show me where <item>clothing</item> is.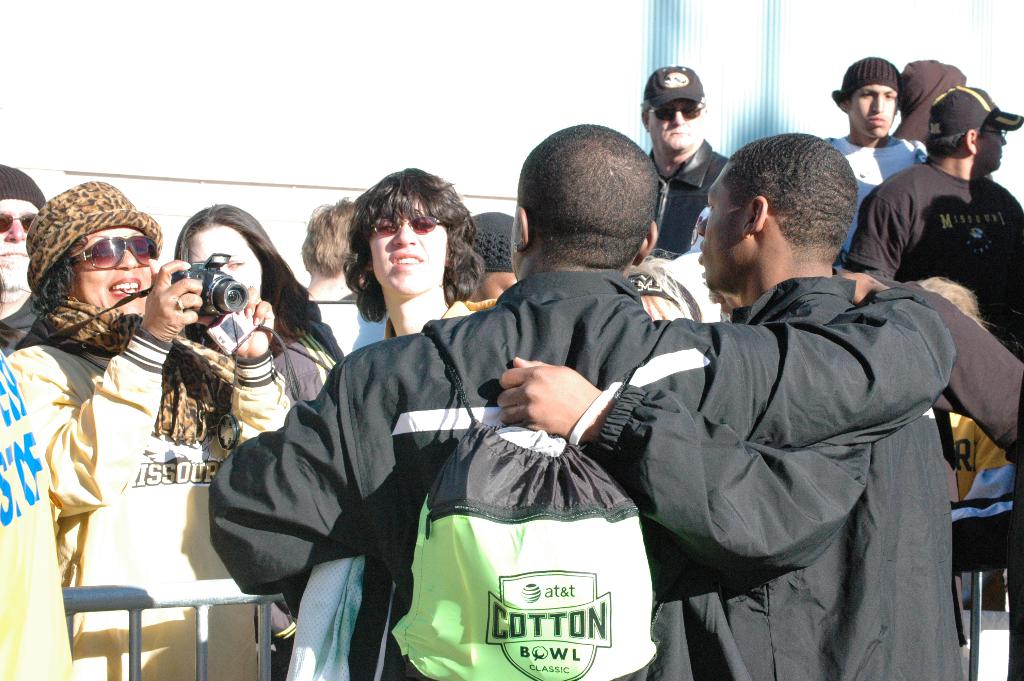
<item>clothing</item> is at bbox(3, 300, 297, 680).
